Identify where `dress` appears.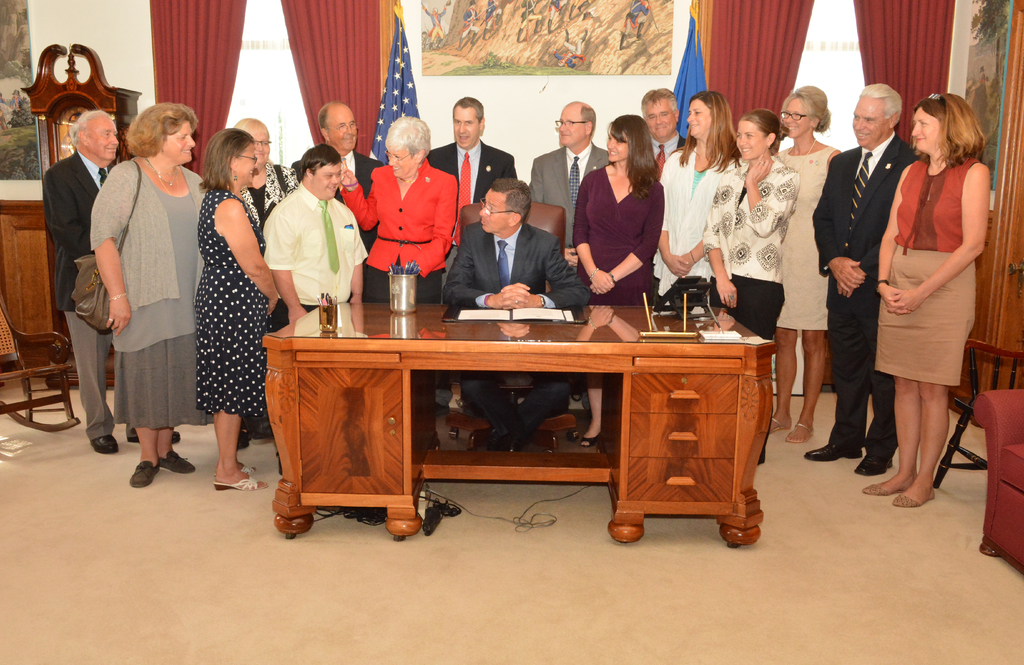
Appears at 194, 188, 269, 422.
